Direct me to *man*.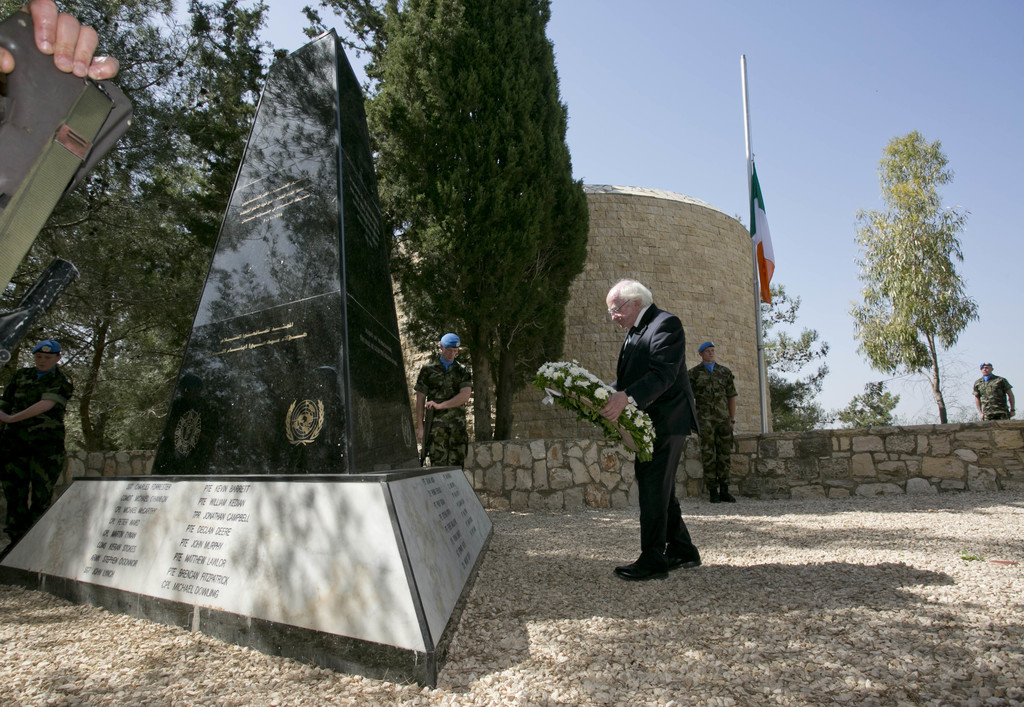
Direction: rect(6, 340, 74, 565).
